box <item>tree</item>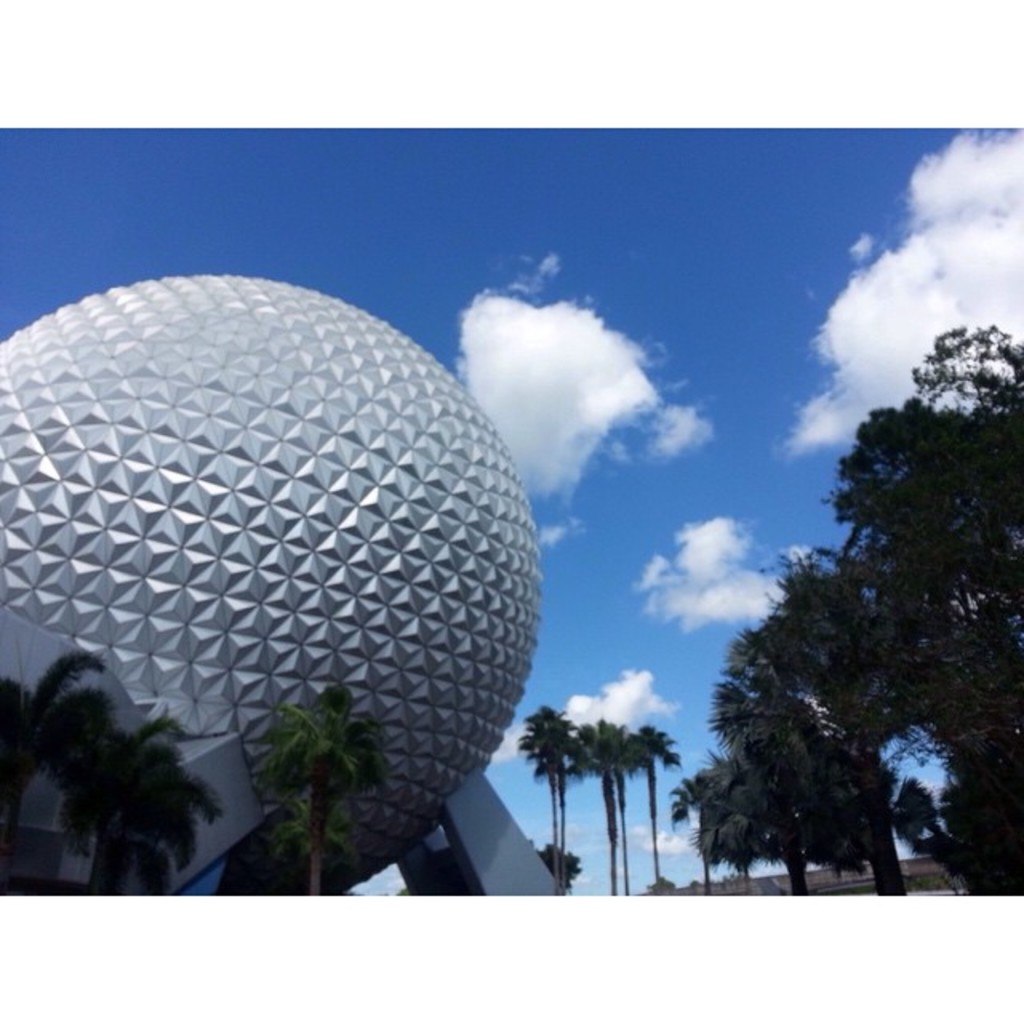
538/848/586/882
